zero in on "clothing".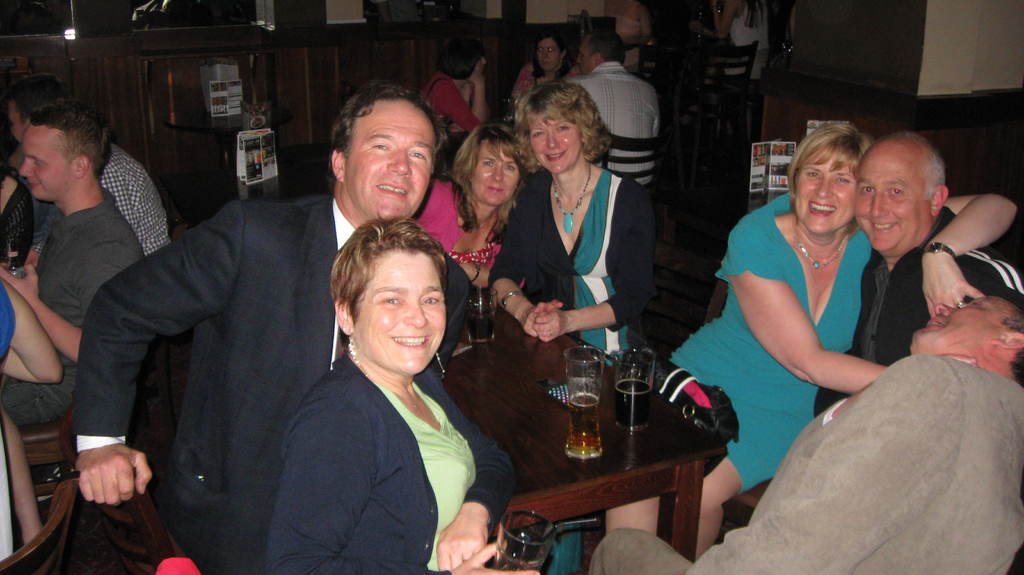
Zeroed in: select_region(0, 188, 141, 428).
